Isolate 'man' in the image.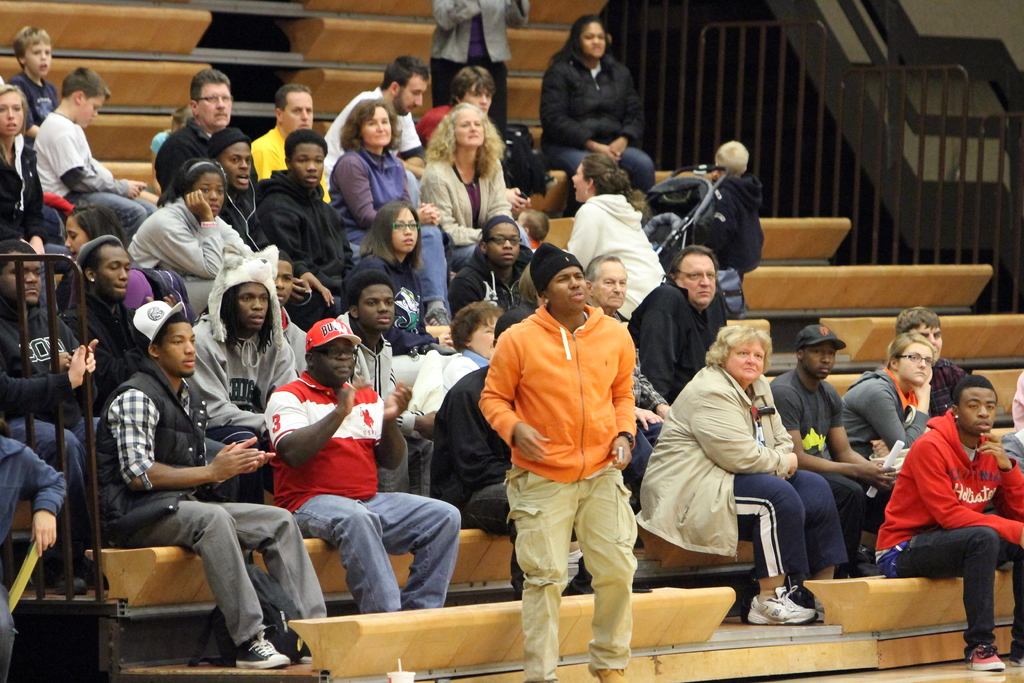
Isolated region: {"left": 890, "top": 299, "right": 1003, "bottom": 433}.
